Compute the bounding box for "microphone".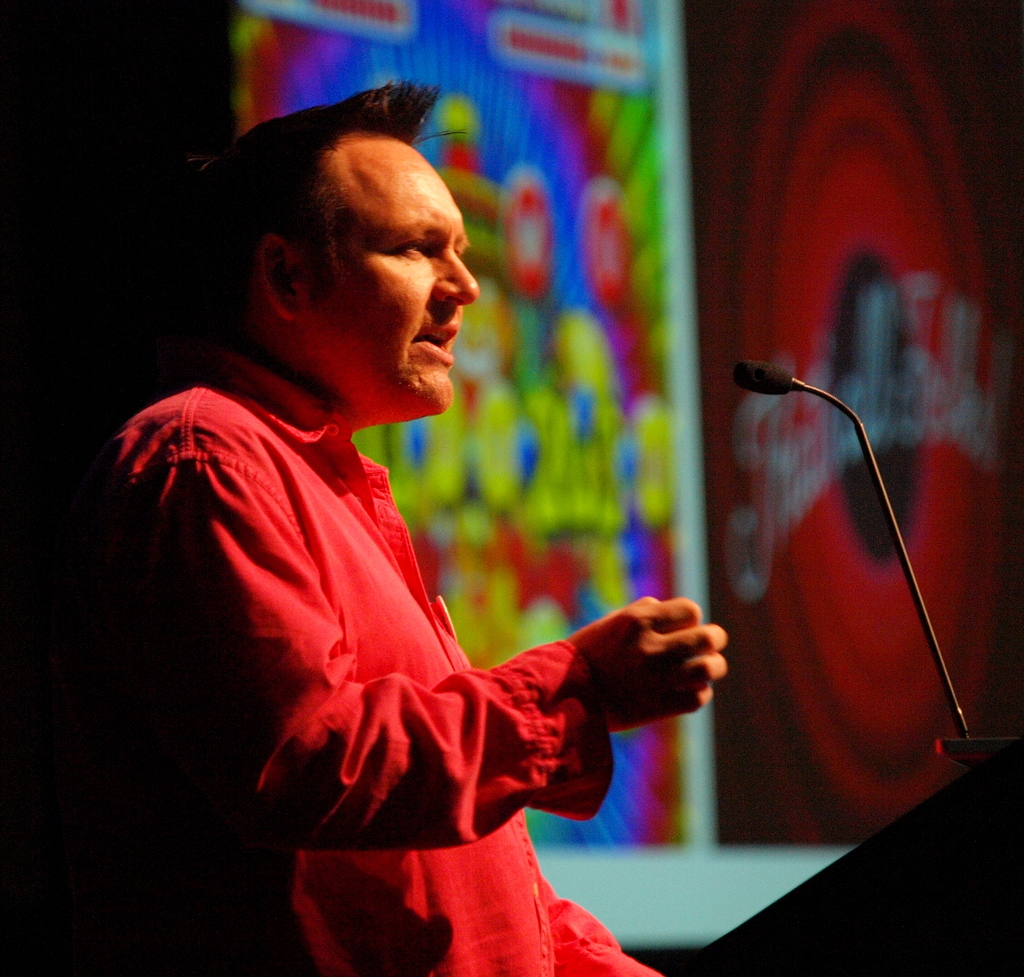
733:357:793:395.
